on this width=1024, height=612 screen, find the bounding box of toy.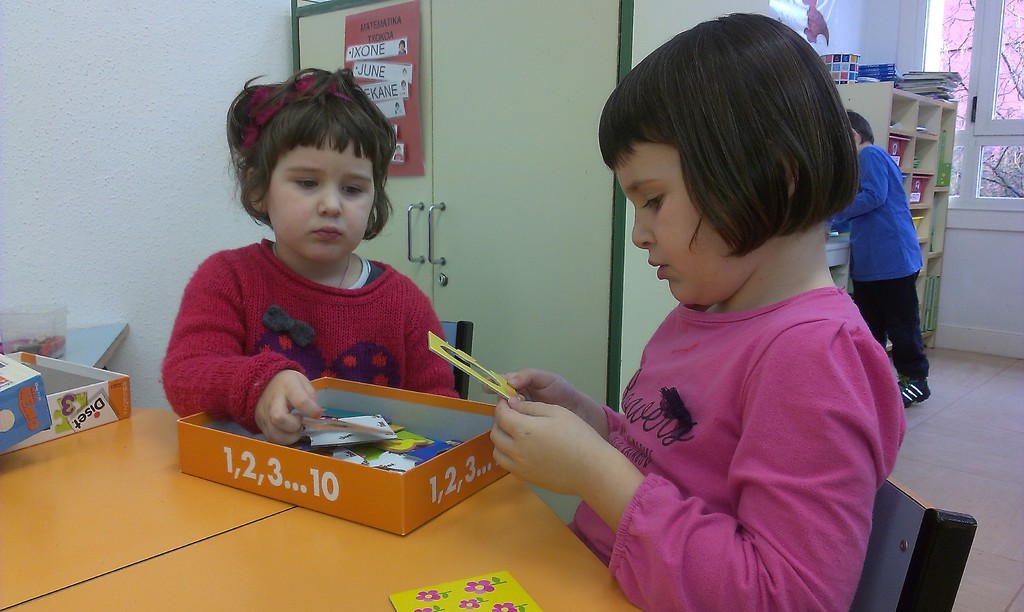
Bounding box: bbox=[430, 334, 518, 404].
